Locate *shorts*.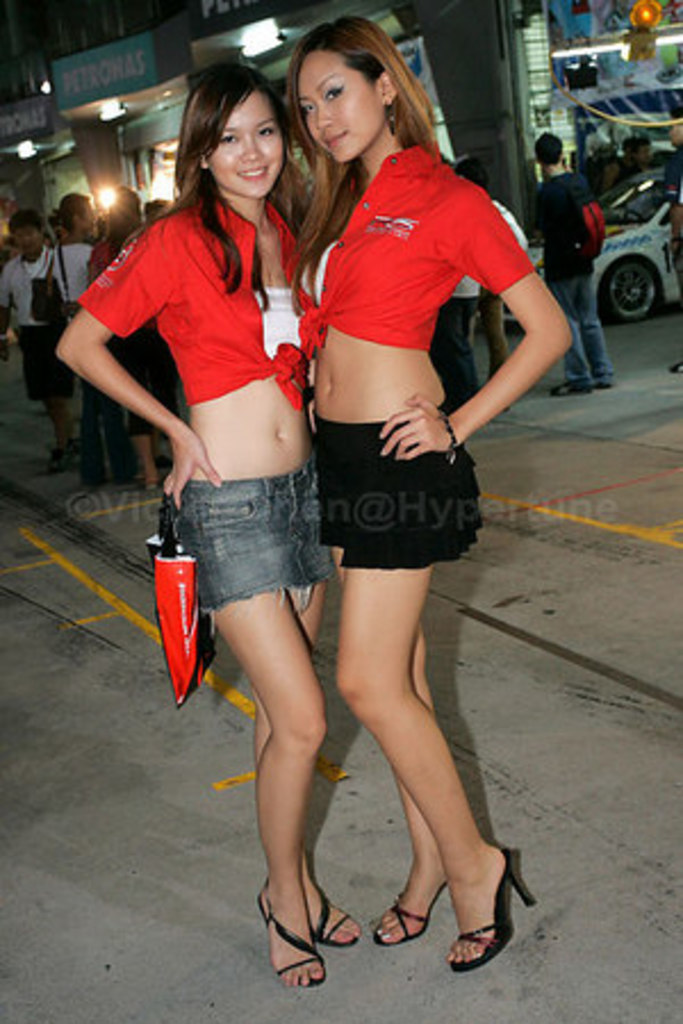
Bounding box: x1=314, y1=412, x2=485, y2=576.
